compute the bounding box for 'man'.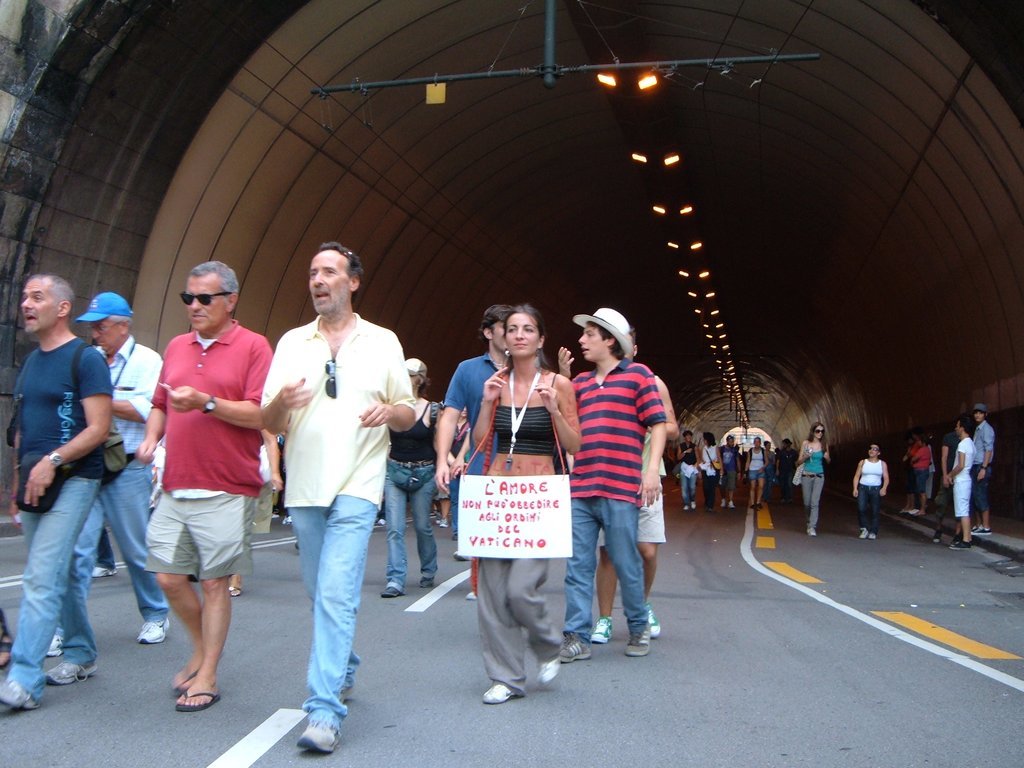
972 402 995 537.
